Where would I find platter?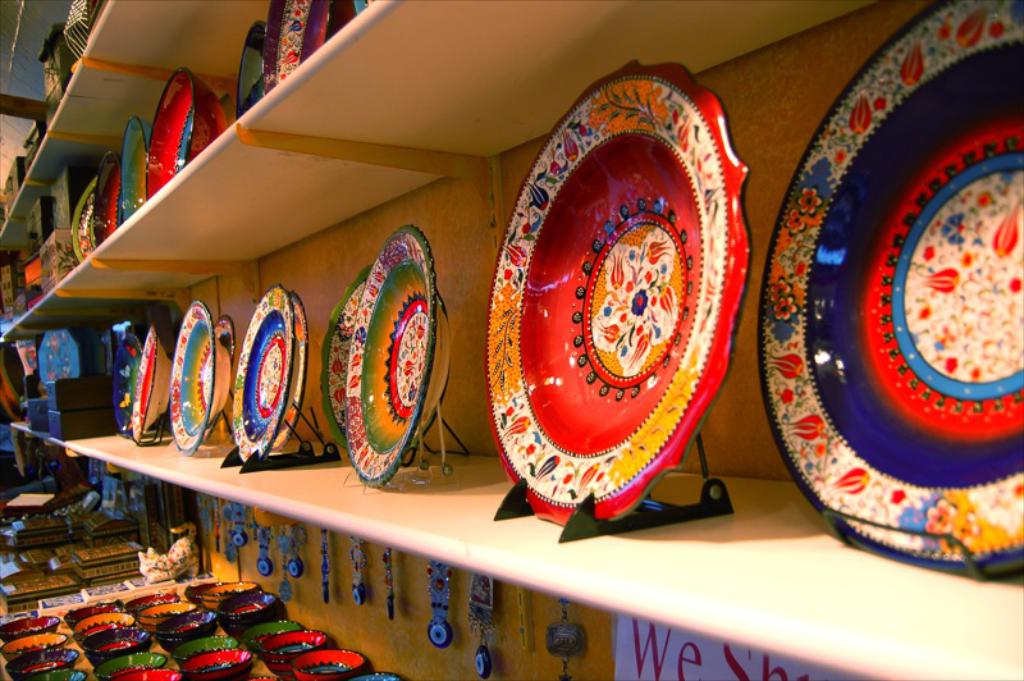
At [left=352, top=227, right=449, bottom=490].
